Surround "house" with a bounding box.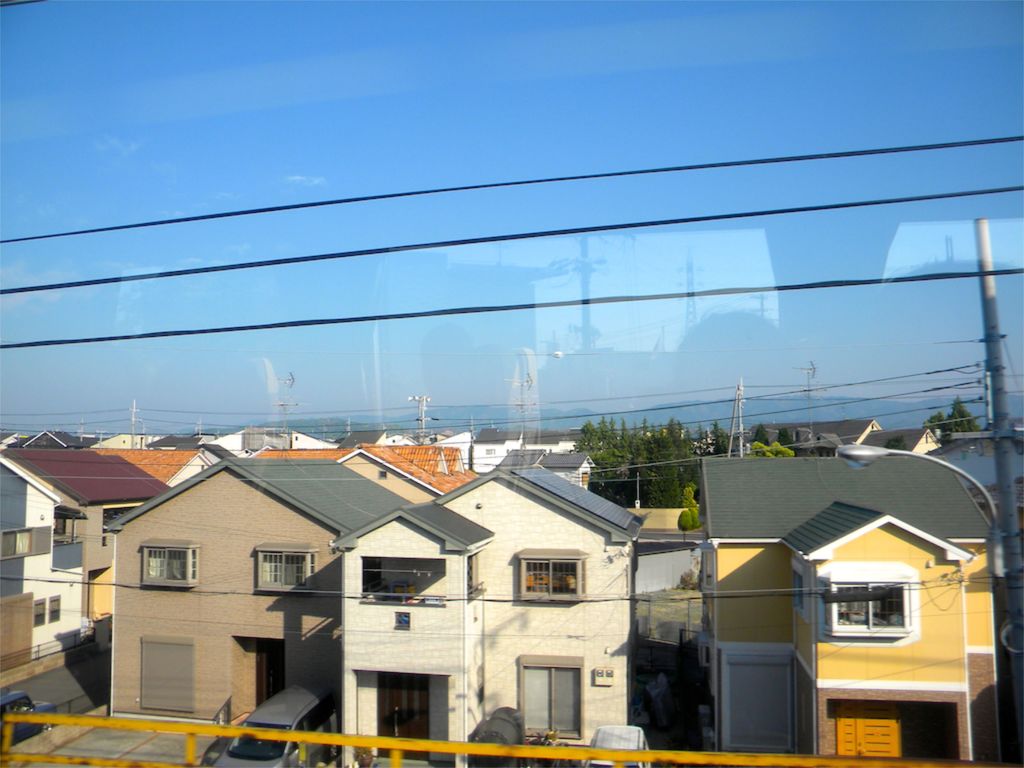
bbox(700, 459, 1012, 767).
